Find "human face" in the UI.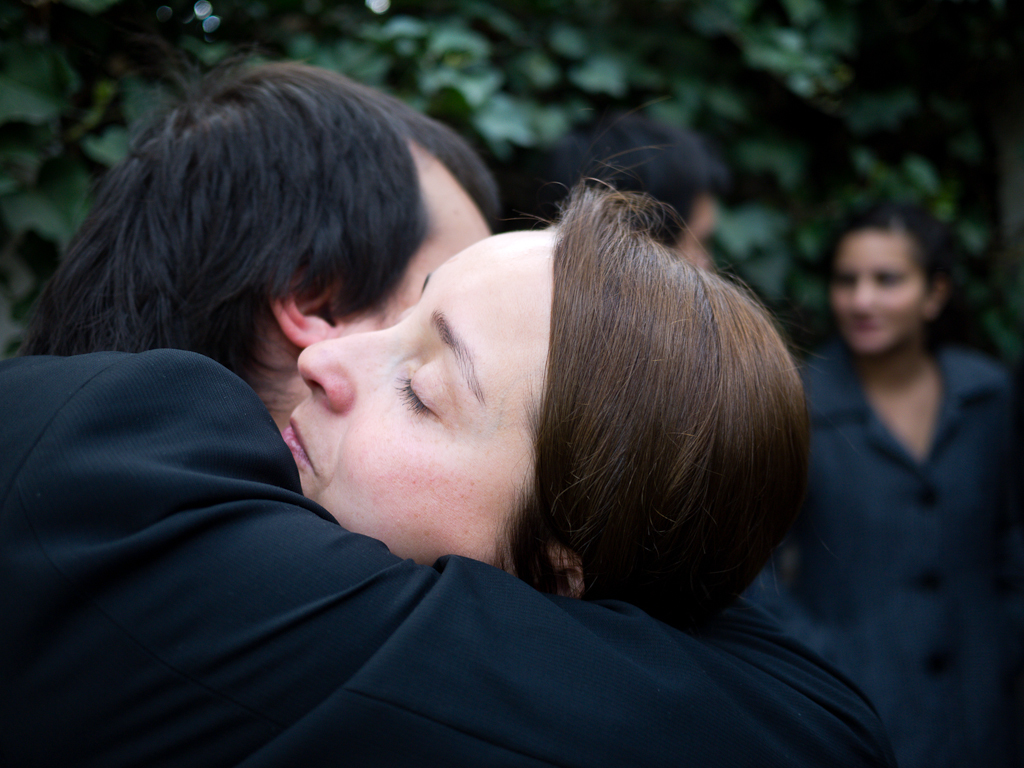
UI element at 672,194,727,270.
